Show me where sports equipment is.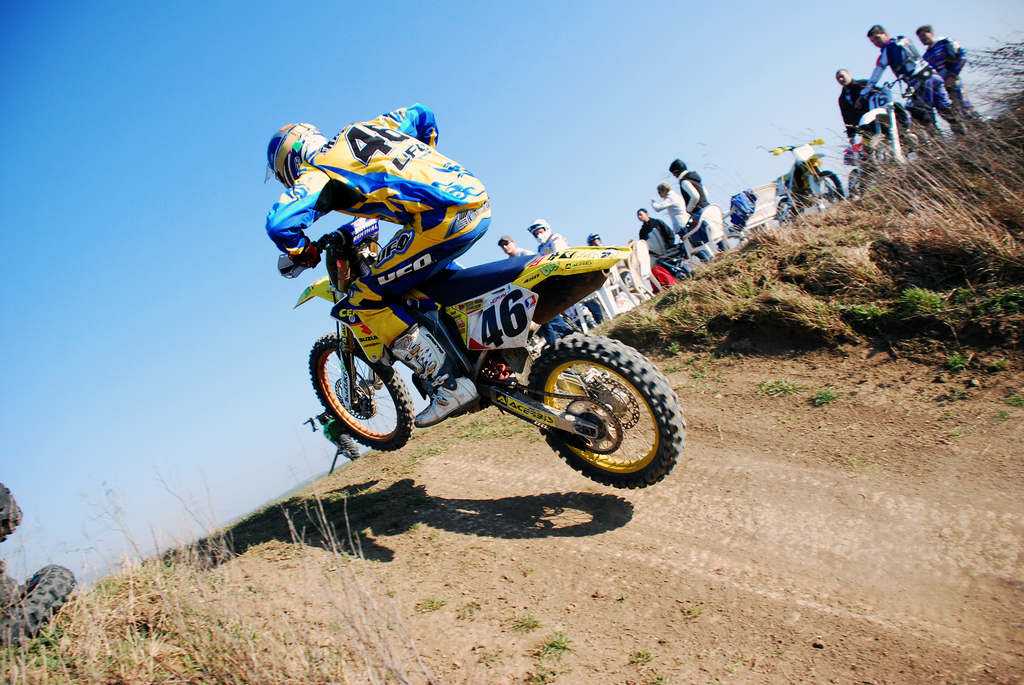
sports equipment is at x1=269 y1=123 x2=324 y2=182.
